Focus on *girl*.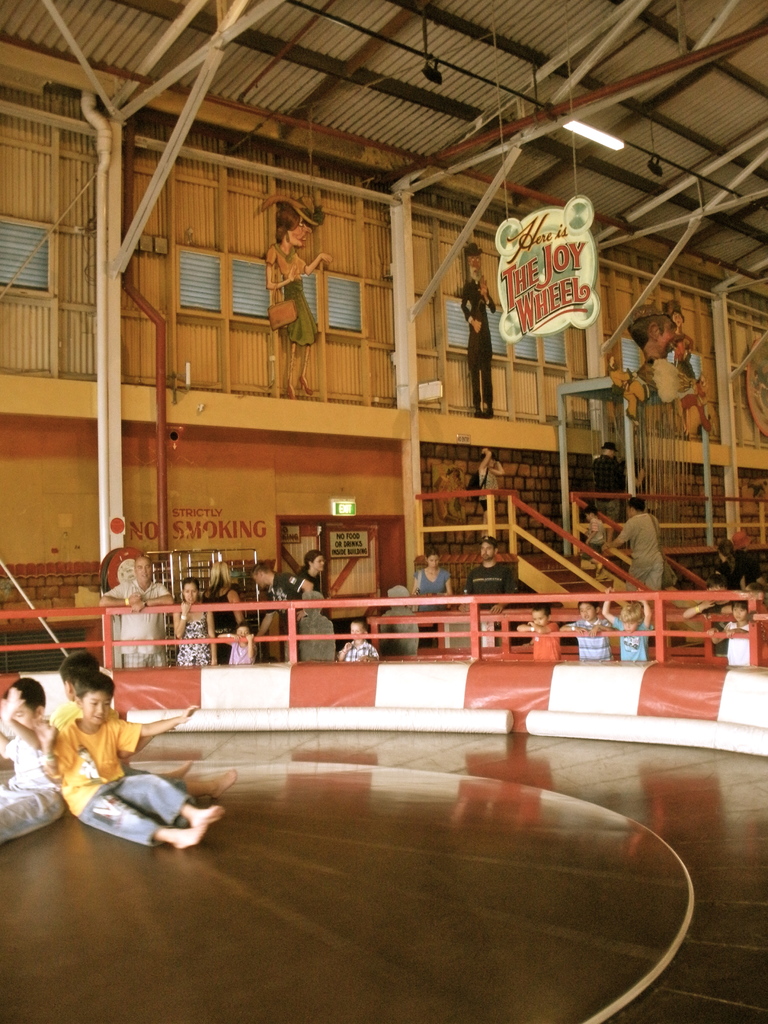
Focused at 714 542 741 593.
